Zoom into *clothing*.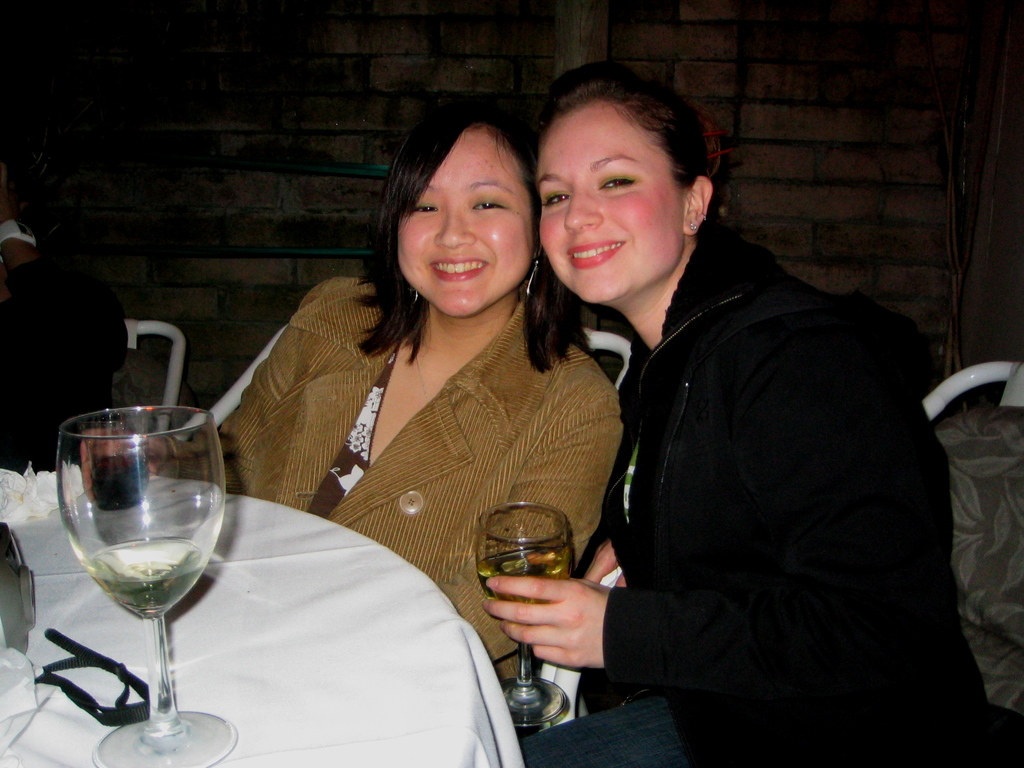
Zoom target: bbox=(0, 253, 129, 468).
